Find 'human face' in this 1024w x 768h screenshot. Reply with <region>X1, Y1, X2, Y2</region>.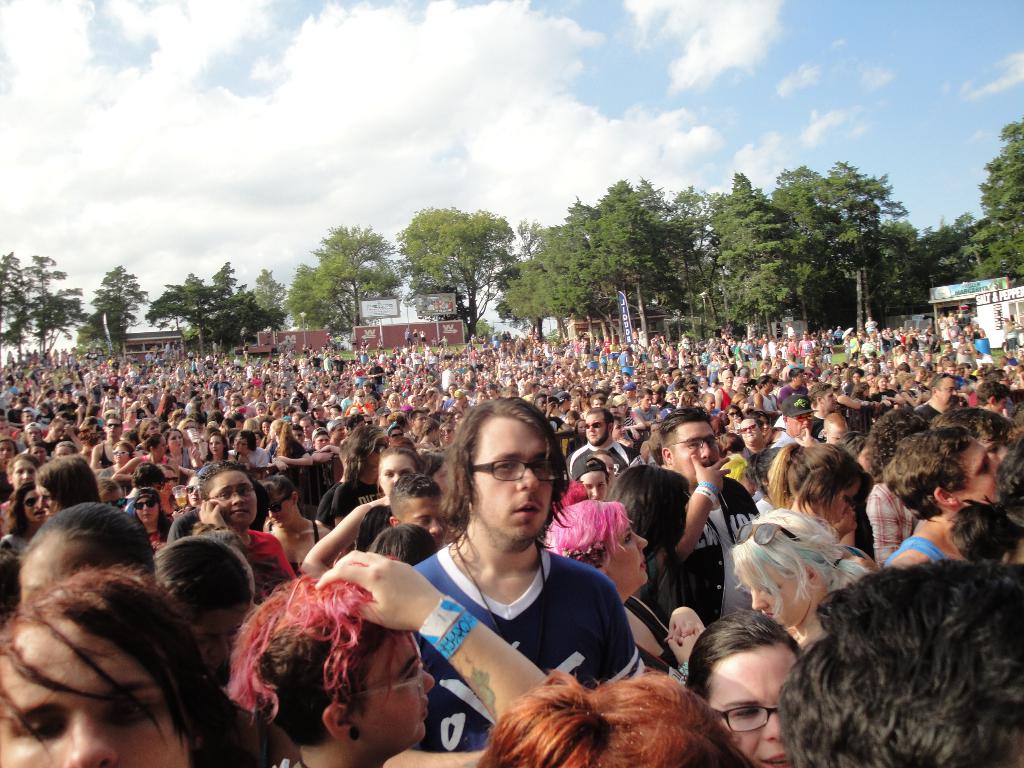
<region>27, 415, 28, 420</region>.
